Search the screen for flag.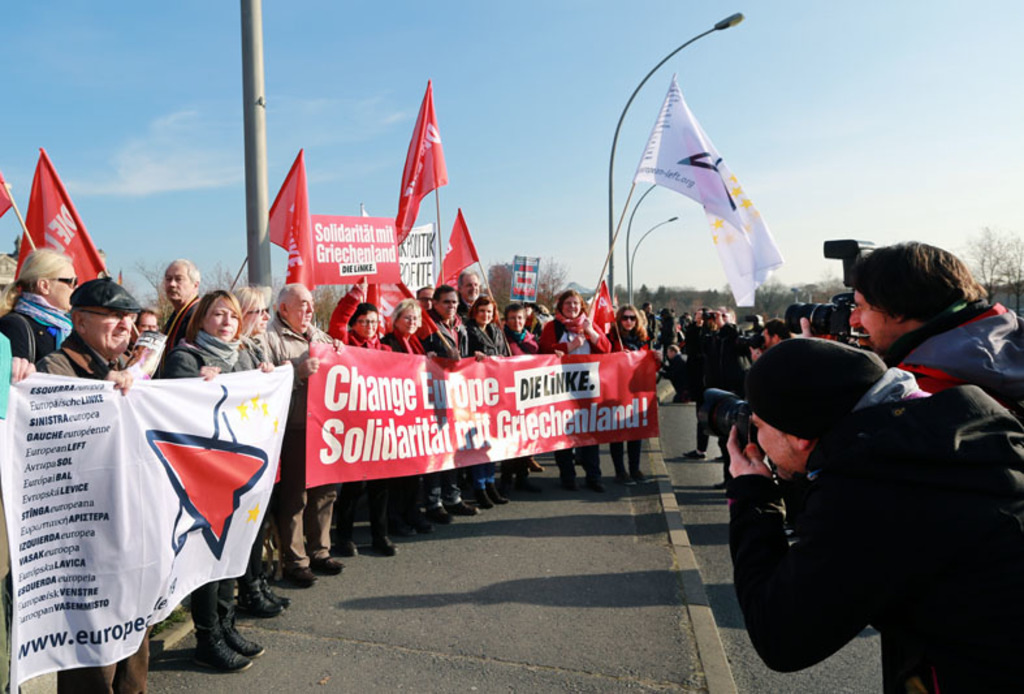
Found at <box>383,85,458,260</box>.
